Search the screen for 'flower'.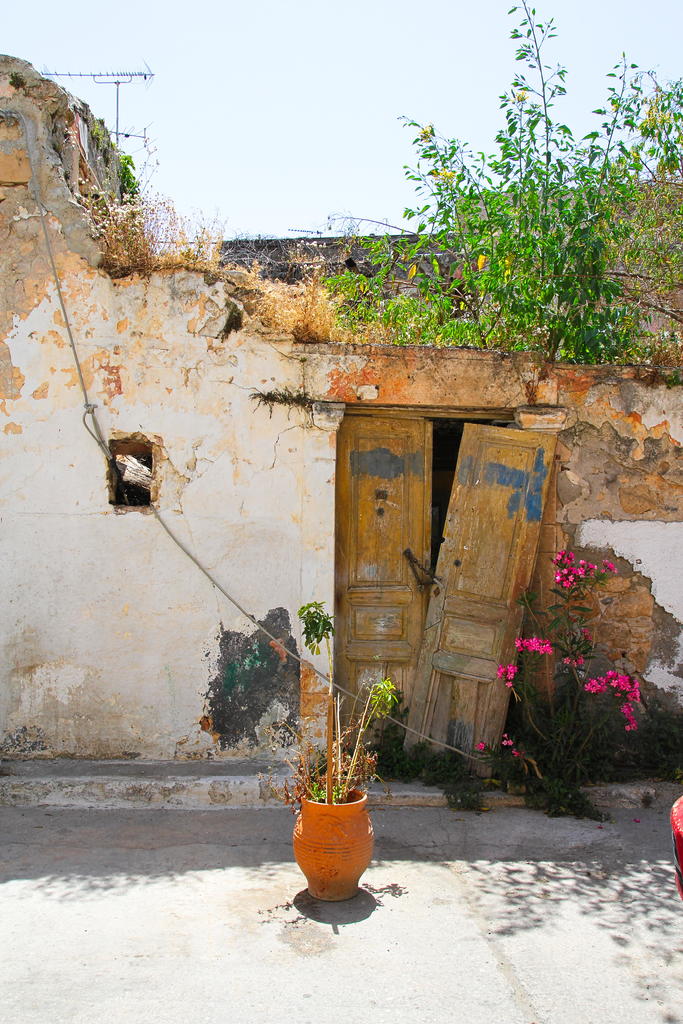
Found at (498,737,525,760).
